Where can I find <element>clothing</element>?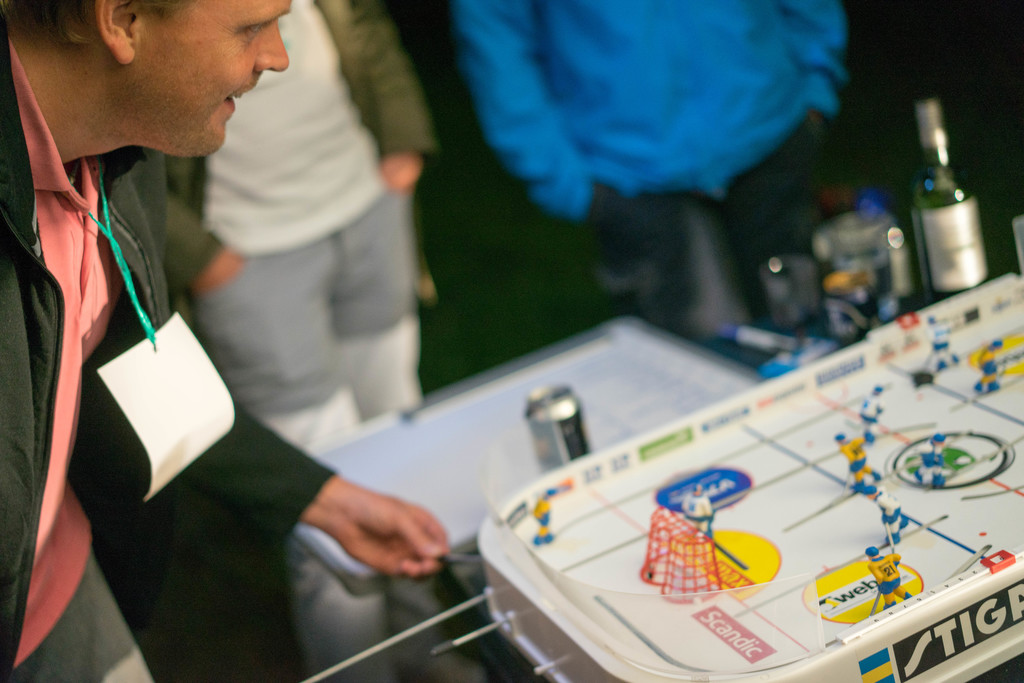
You can find it at (left=442, top=0, right=851, bottom=346).
